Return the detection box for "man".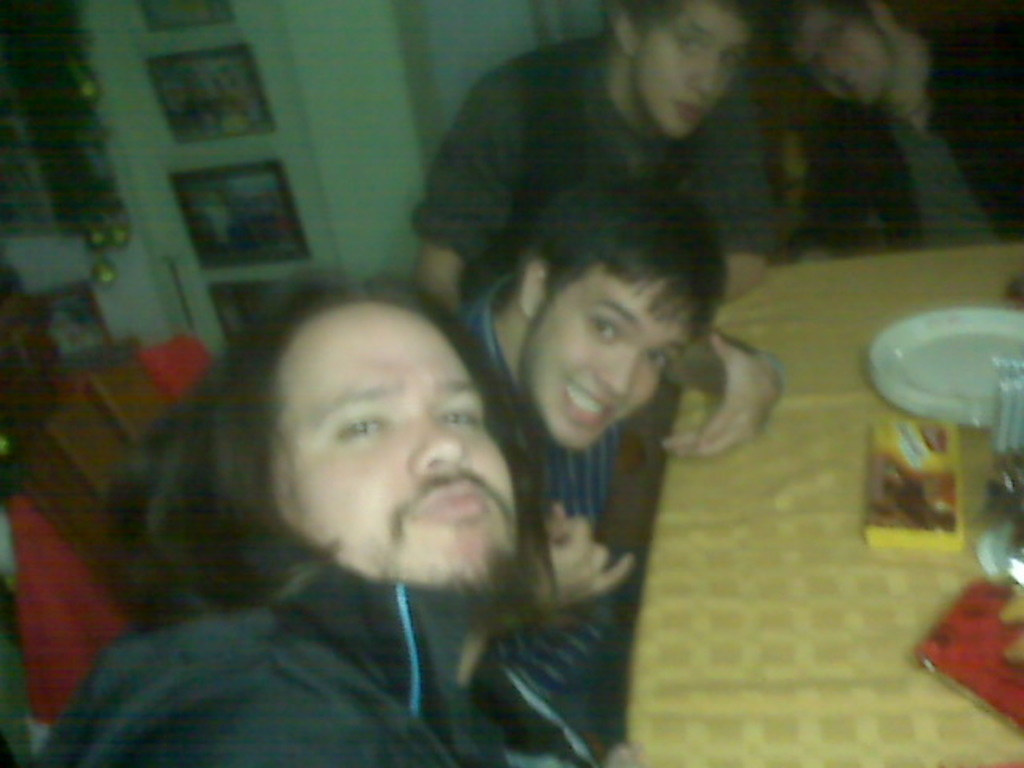
[x1=462, y1=173, x2=776, y2=747].
